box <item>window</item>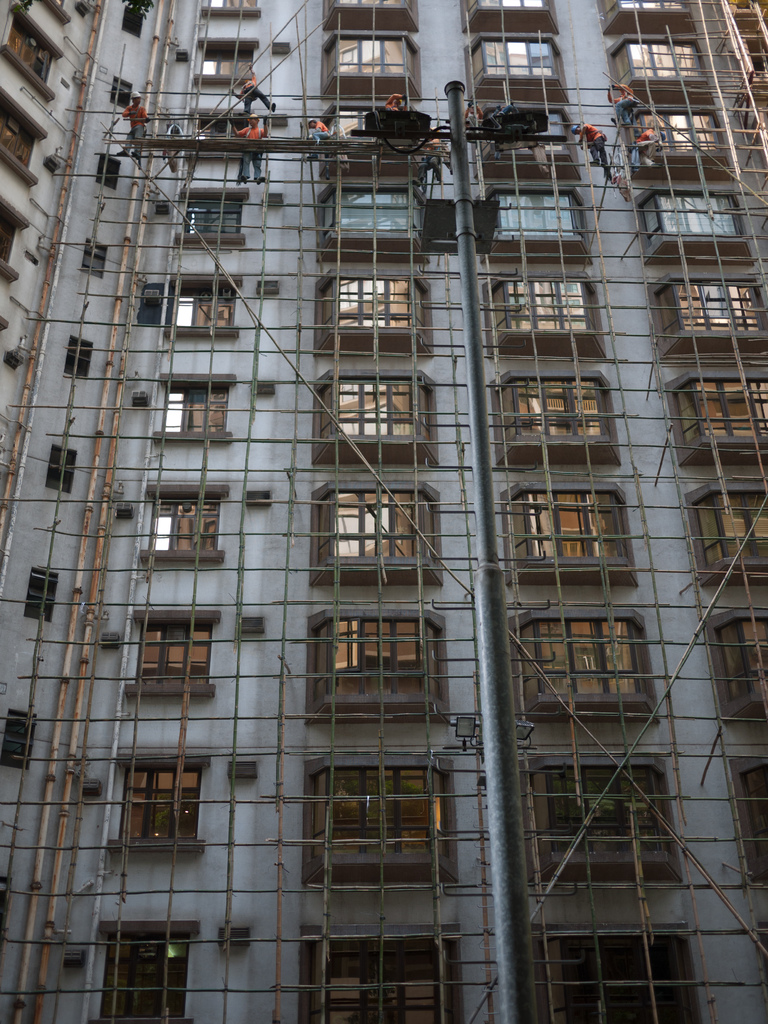
bbox=[26, 572, 61, 624]
